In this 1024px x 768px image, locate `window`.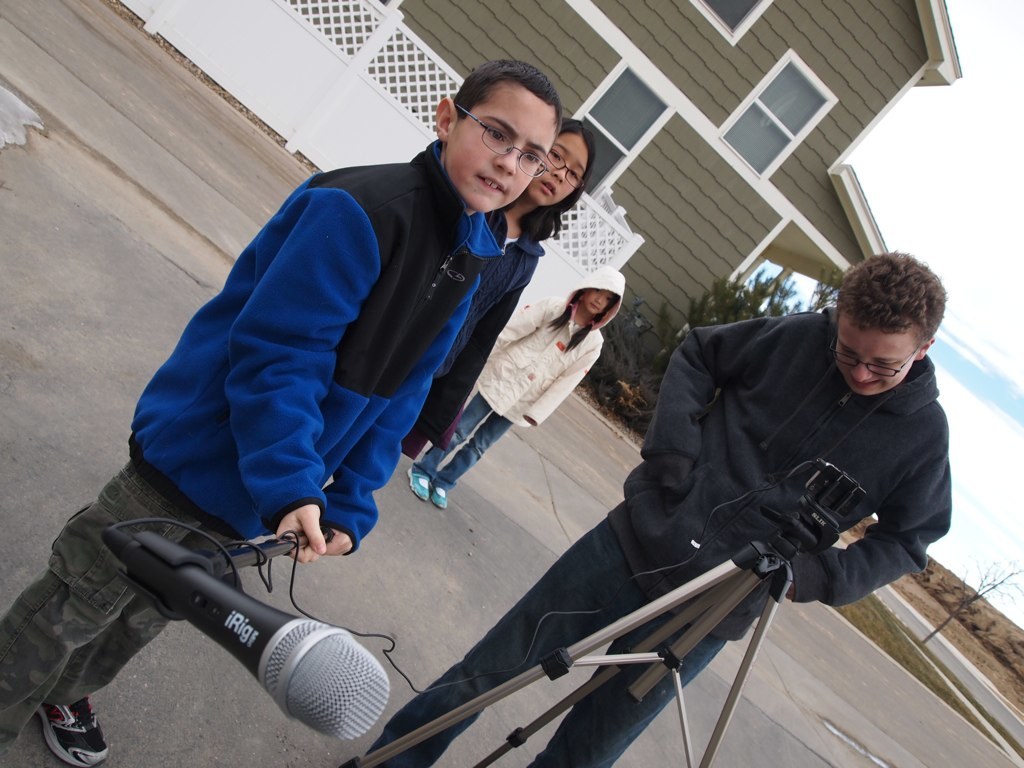
Bounding box: {"x1": 717, "y1": 35, "x2": 859, "y2": 179}.
